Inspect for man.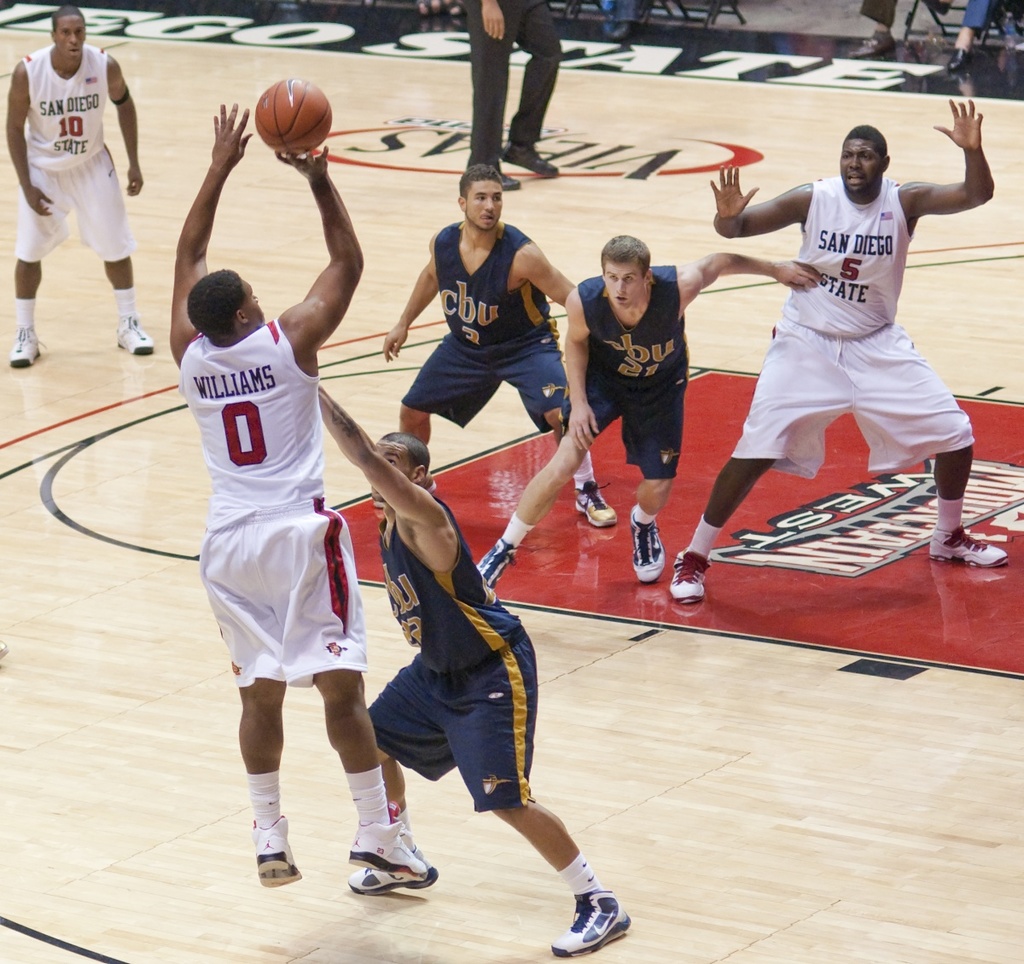
Inspection: [left=472, top=226, right=829, bottom=589].
